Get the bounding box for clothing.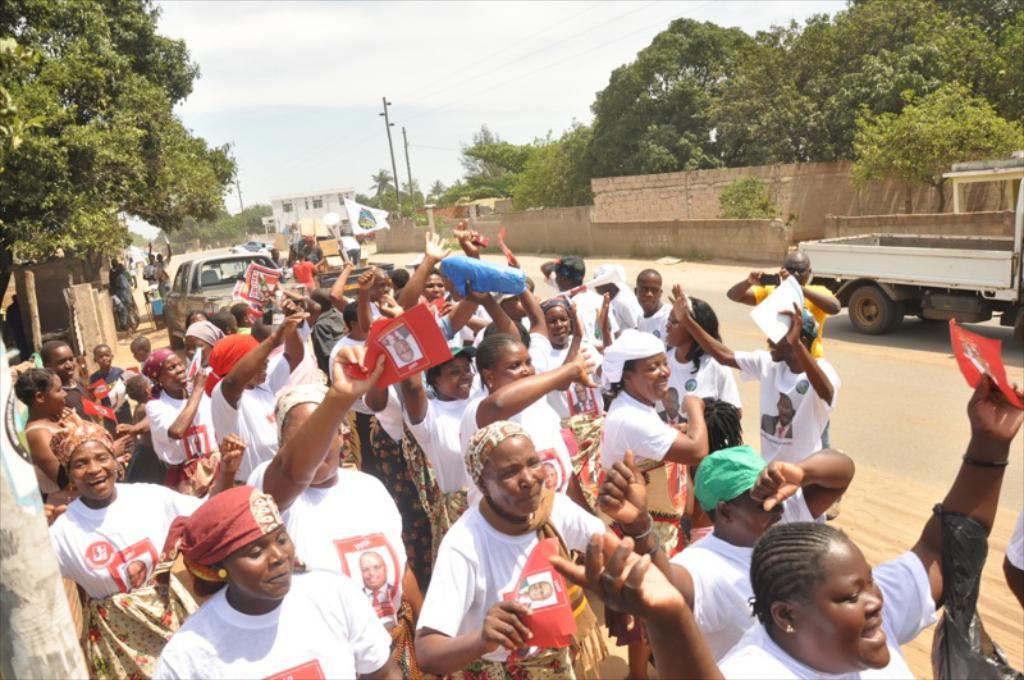
detection(412, 487, 607, 679).
